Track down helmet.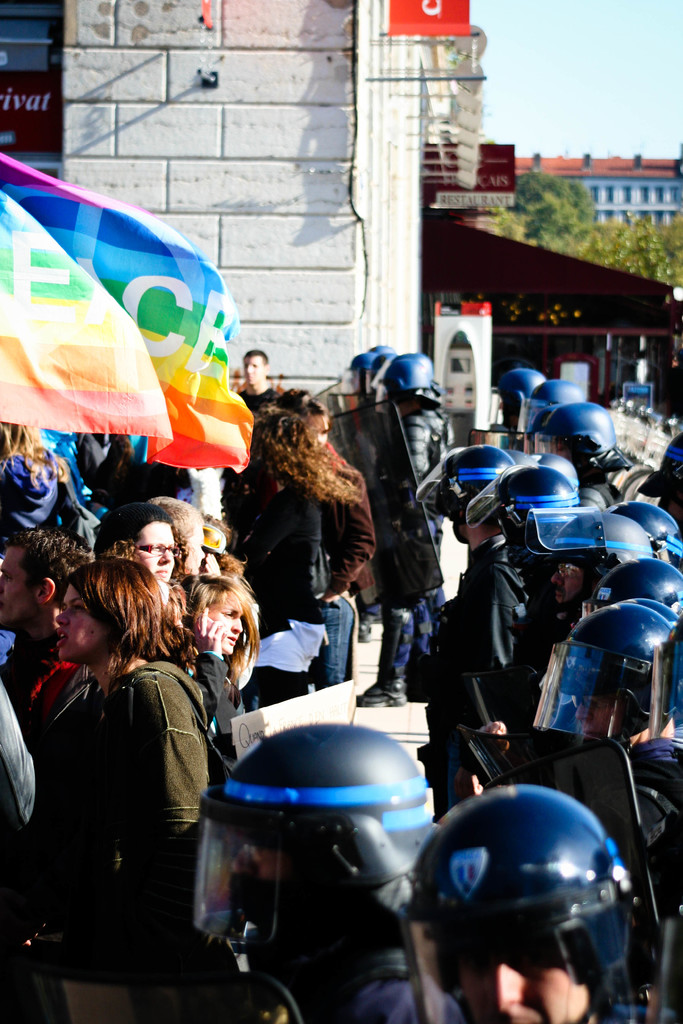
Tracked to [500,445,584,489].
